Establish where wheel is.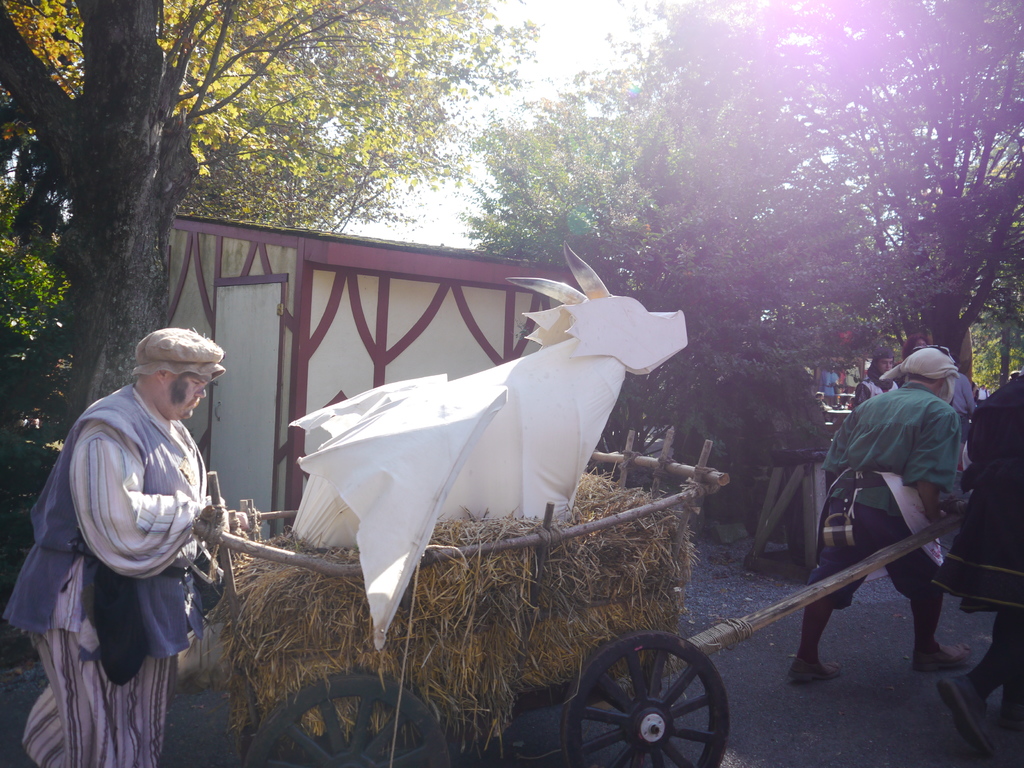
Established at crop(568, 644, 724, 766).
